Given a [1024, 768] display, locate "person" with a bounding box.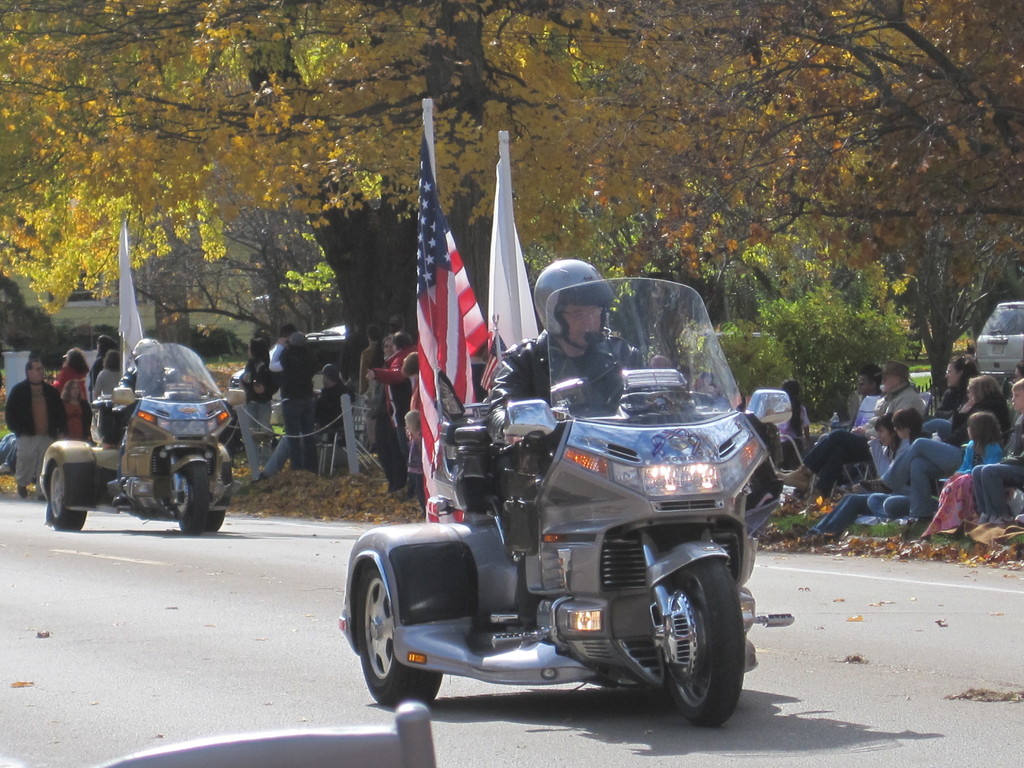
Located: (769,364,915,495).
